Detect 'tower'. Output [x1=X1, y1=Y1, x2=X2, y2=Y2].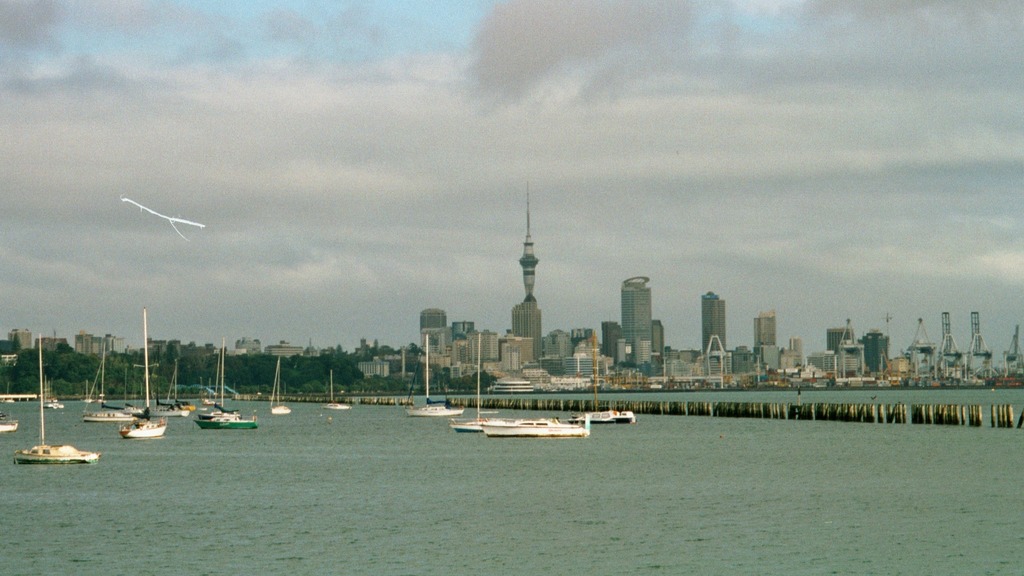
[x1=751, y1=312, x2=785, y2=374].
